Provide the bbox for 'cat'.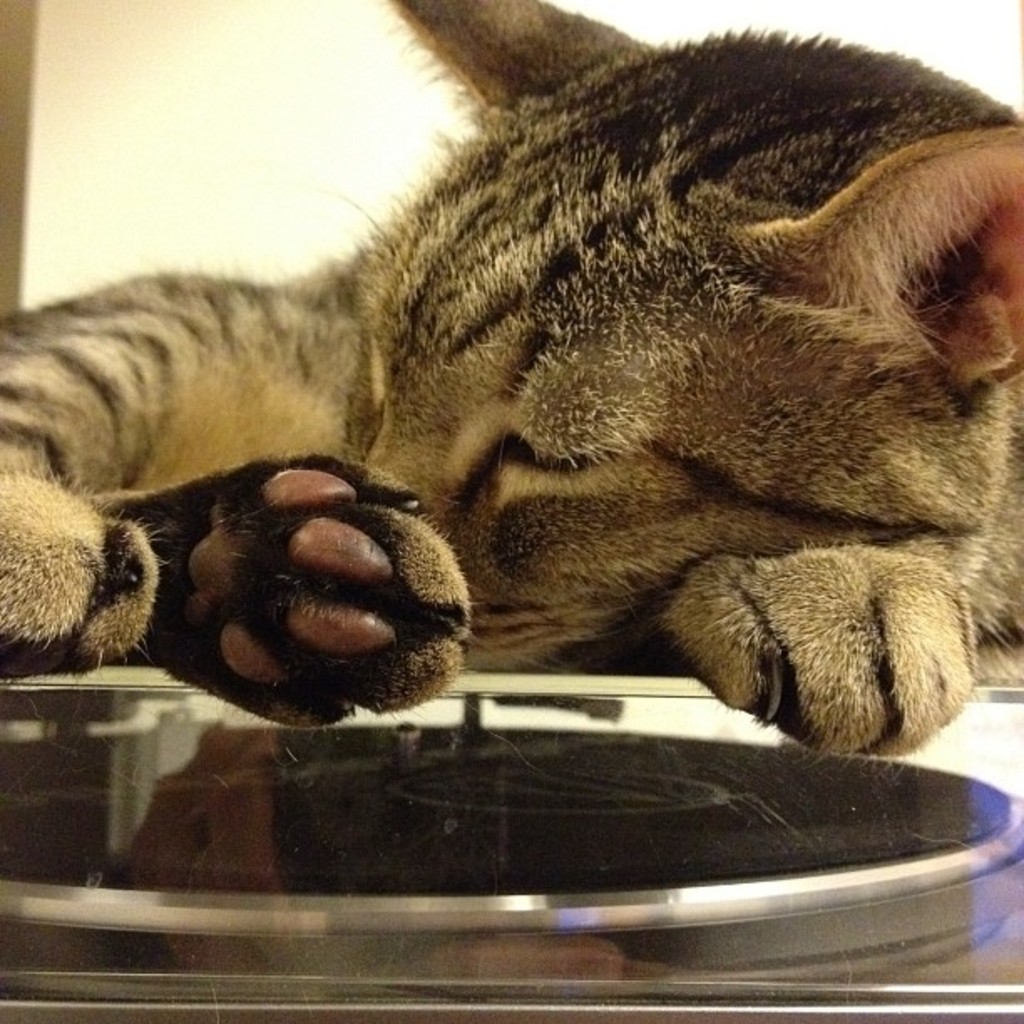
[0, 0, 1022, 760].
